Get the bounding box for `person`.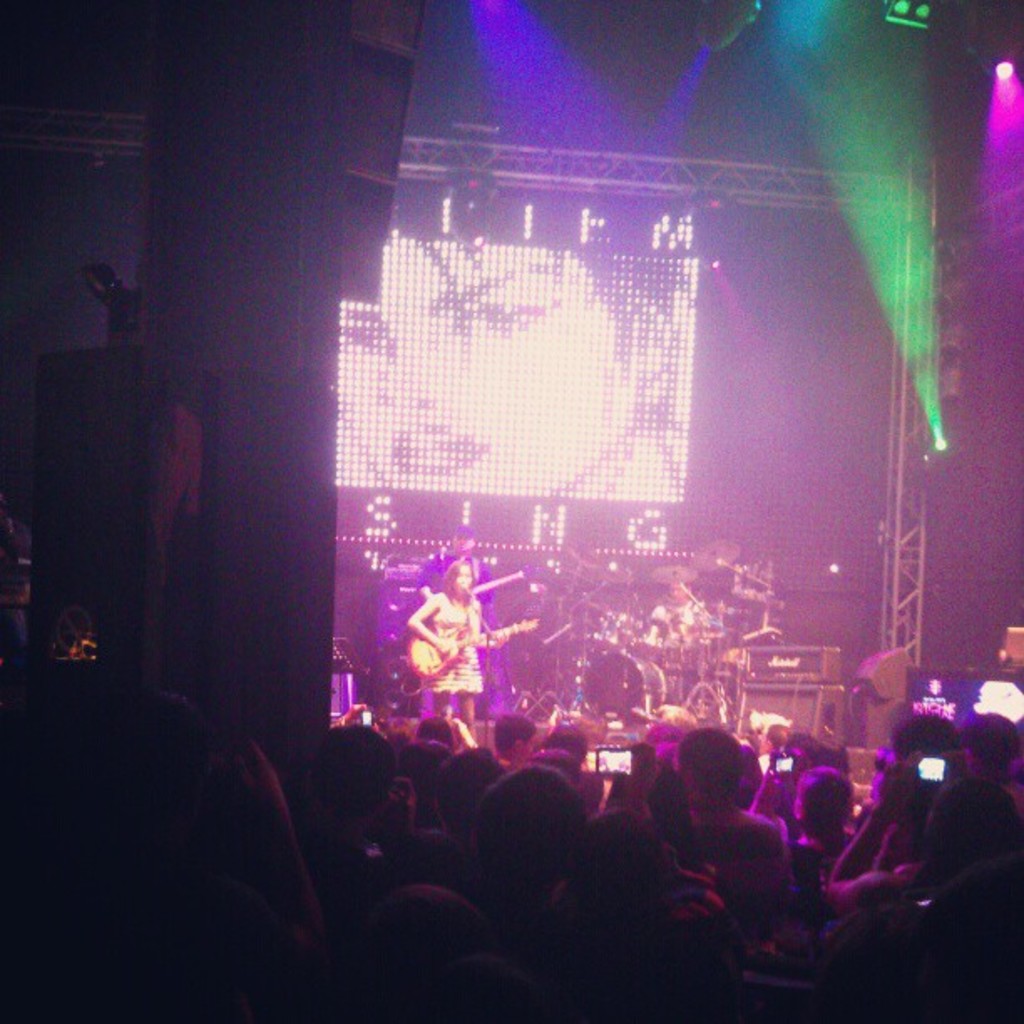
x1=407 y1=566 x2=514 y2=736.
